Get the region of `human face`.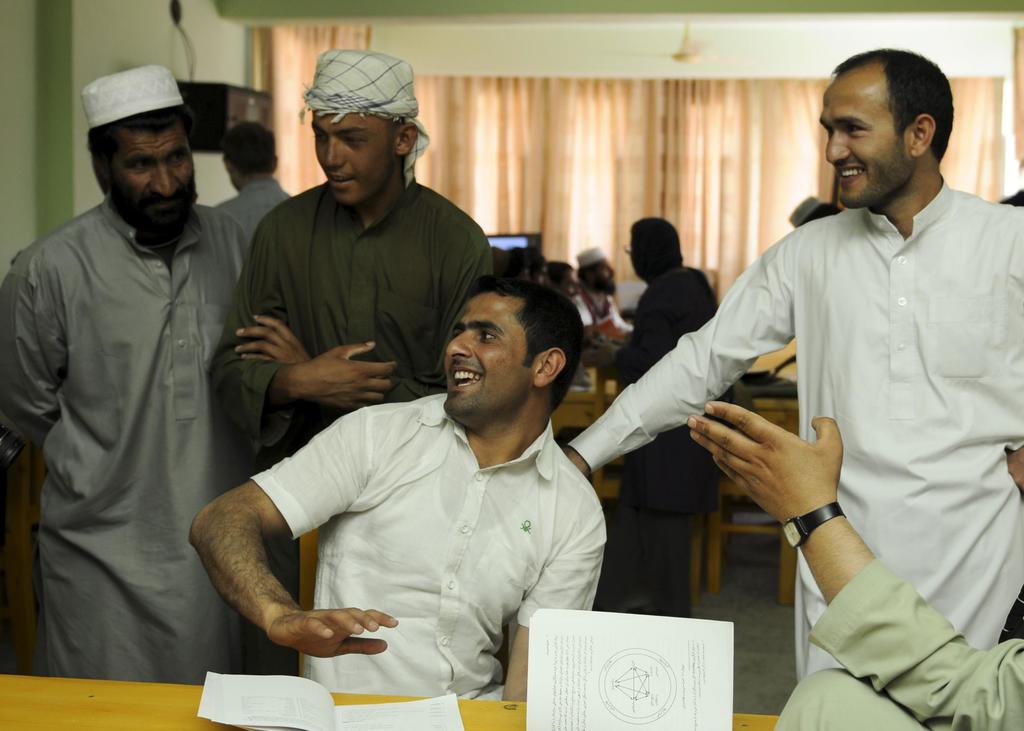
{"x1": 447, "y1": 295, "x2": 532, "y2": 418}.
